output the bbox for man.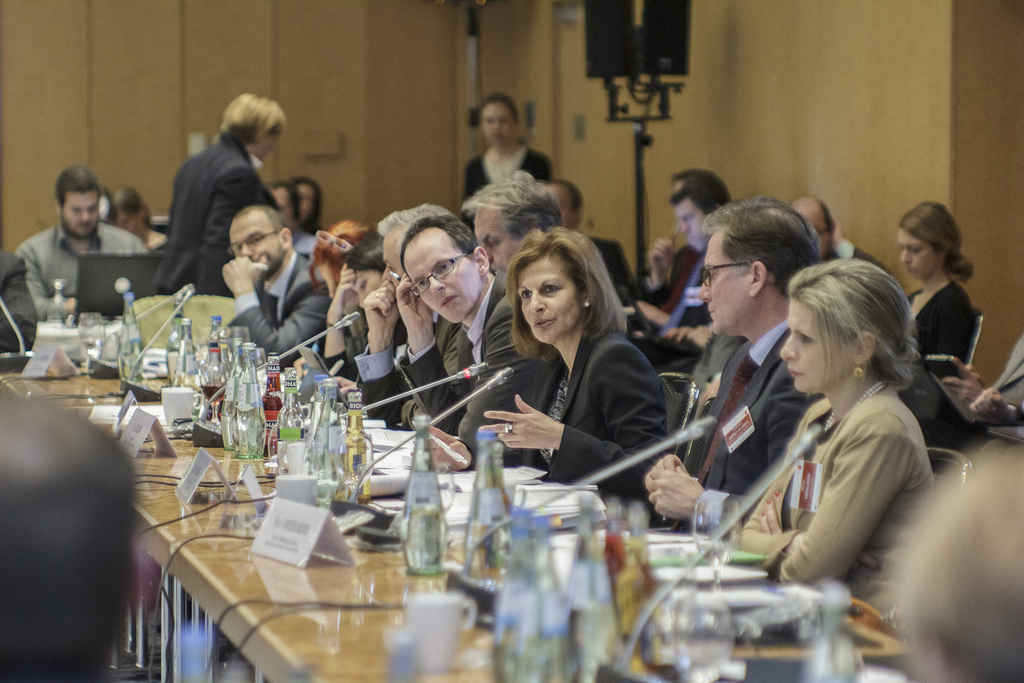
box=[669, 194, 823, 537].
